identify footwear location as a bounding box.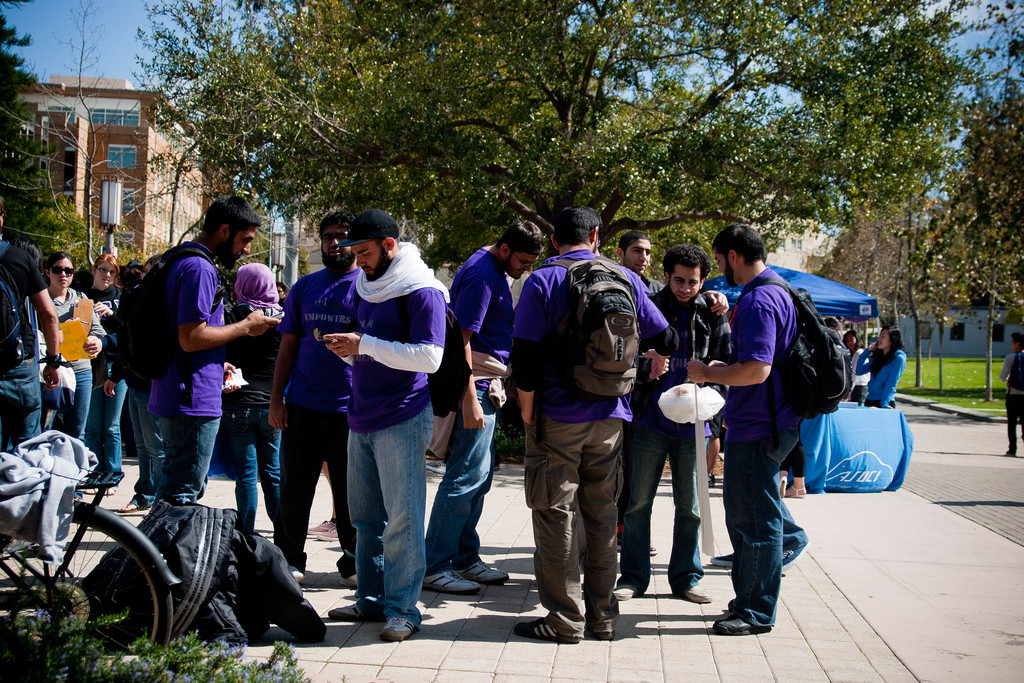
locate(780, 536, 810, 569).
